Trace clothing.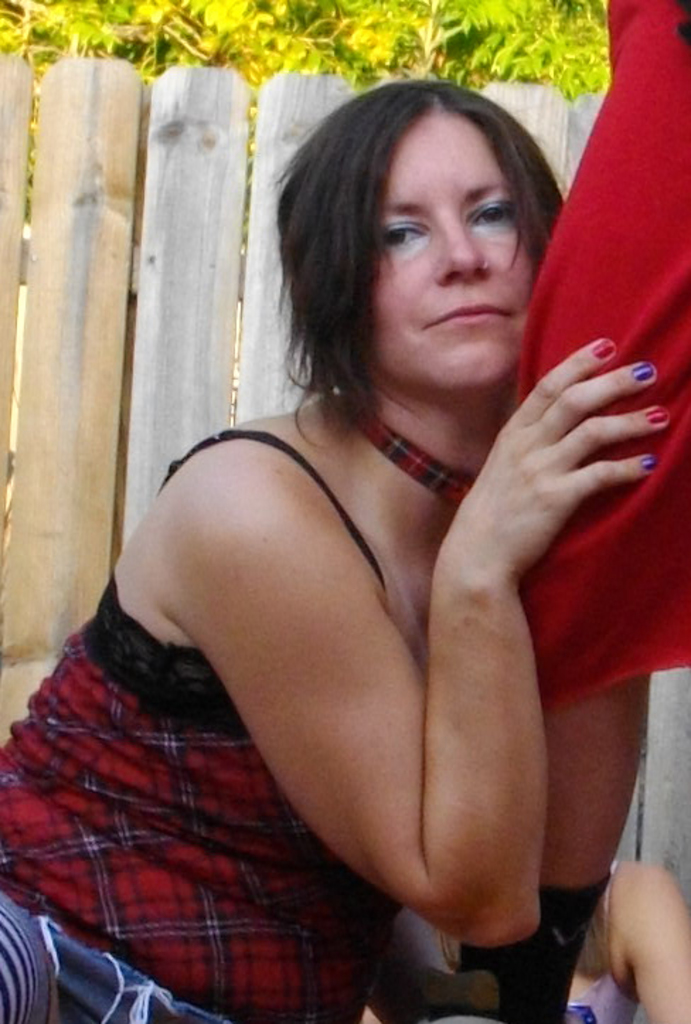
Traced to region(0, 428, 402, 1020).
